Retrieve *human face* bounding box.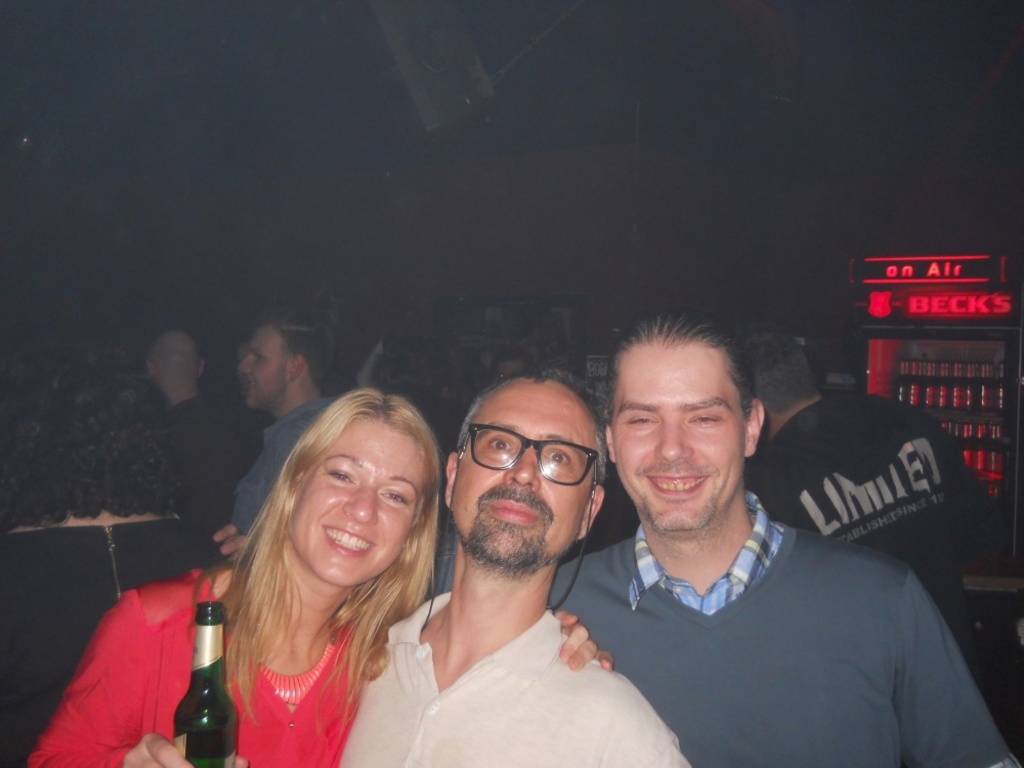
Bounding box: (x1=233, y1=324, x2=288, y2=413).
